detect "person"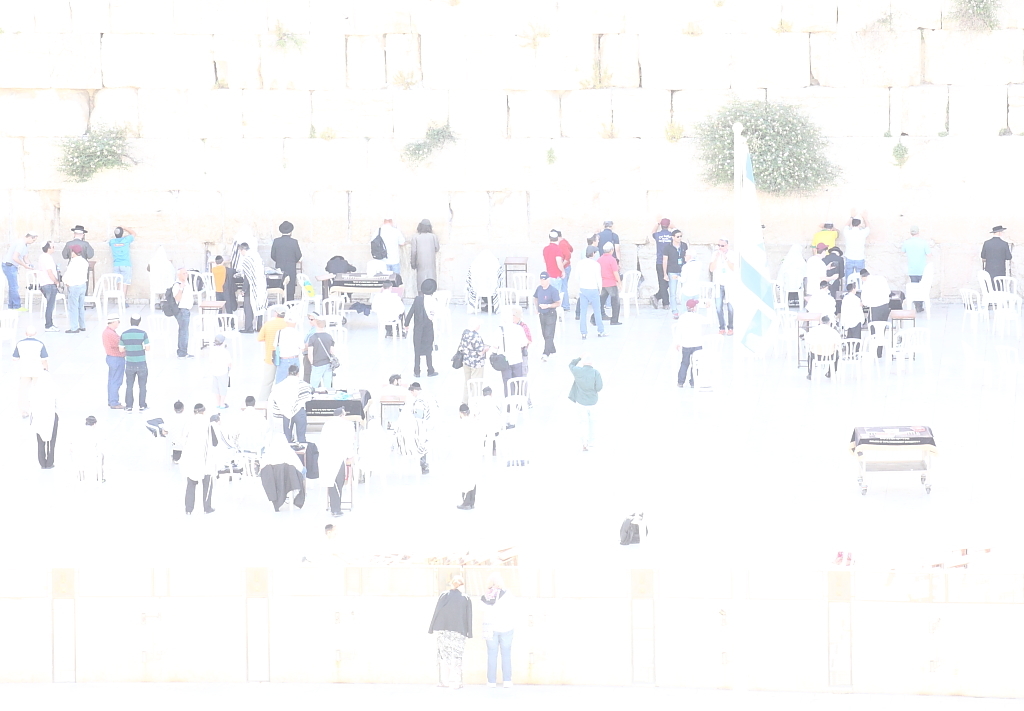
region(209, 252, 235, 327)
